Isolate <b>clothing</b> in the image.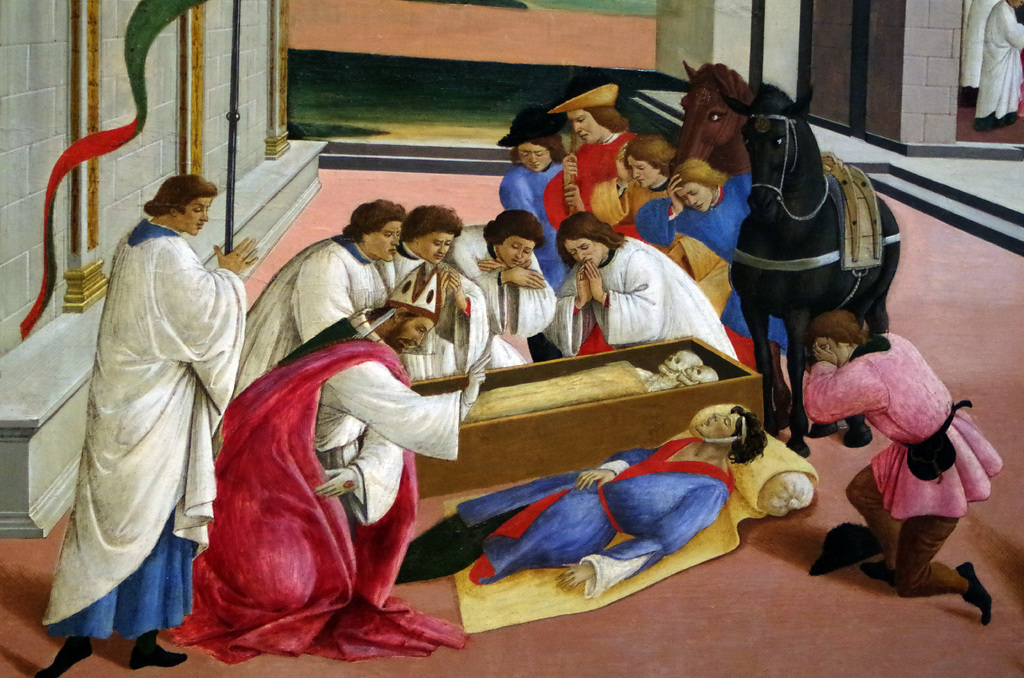
Isolated region: l=960, t=0, r=1004, b=104.
